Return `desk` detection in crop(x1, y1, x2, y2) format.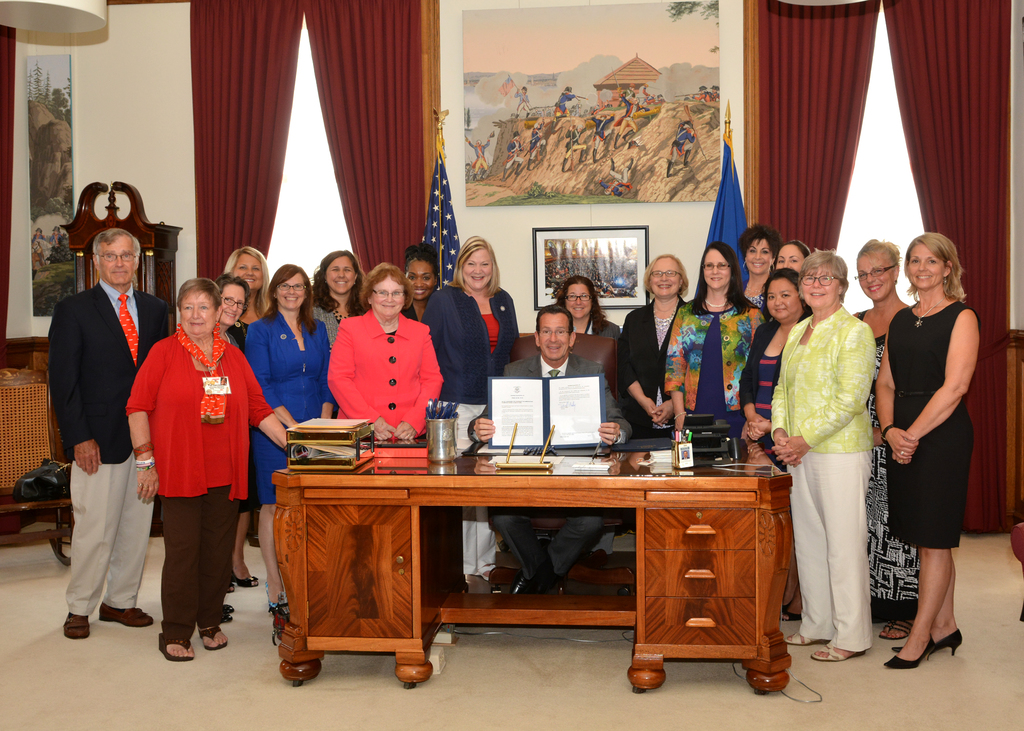
crop(237, 424, 832, 685).
